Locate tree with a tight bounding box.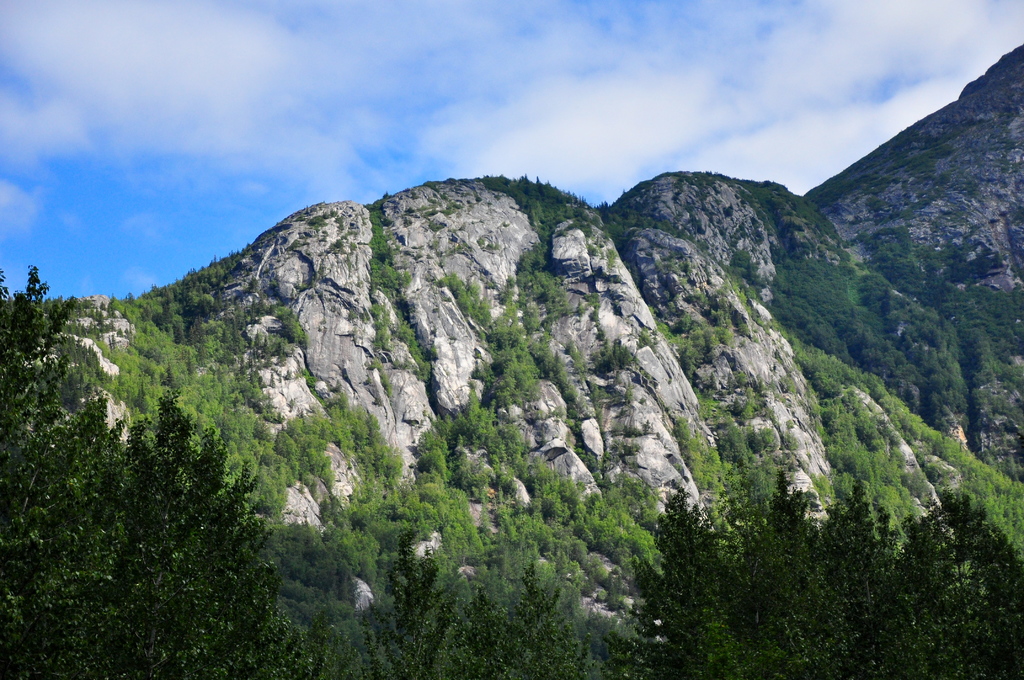
crop(324, 531, 610, 679).
